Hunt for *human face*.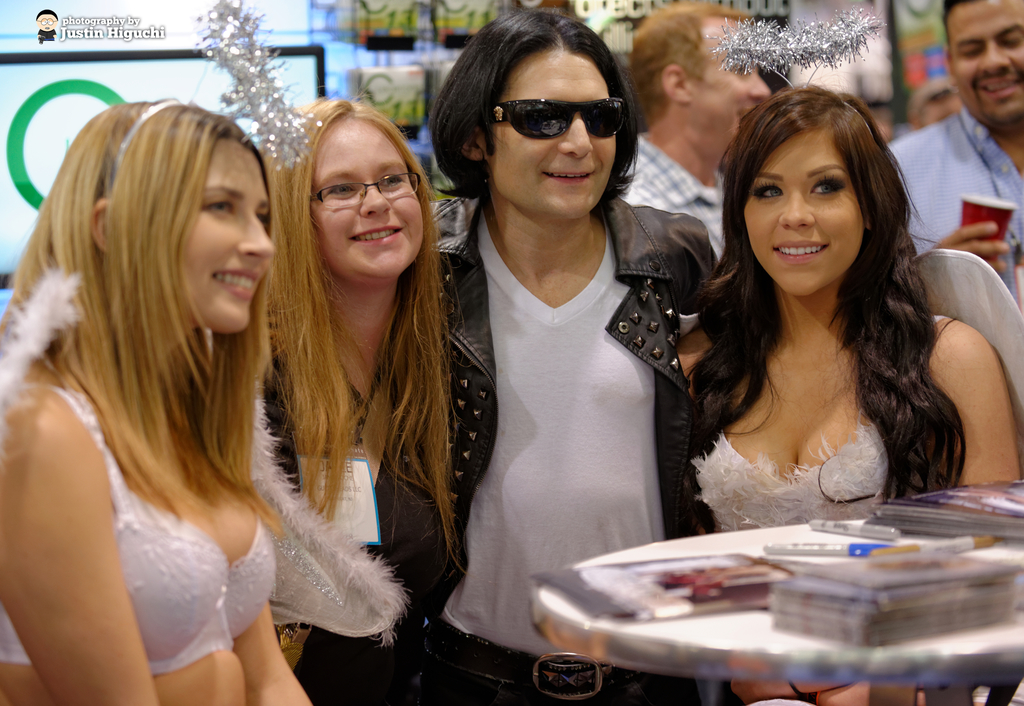
Hunted down at x1=691 y1=20 x2=774 y2=159.
